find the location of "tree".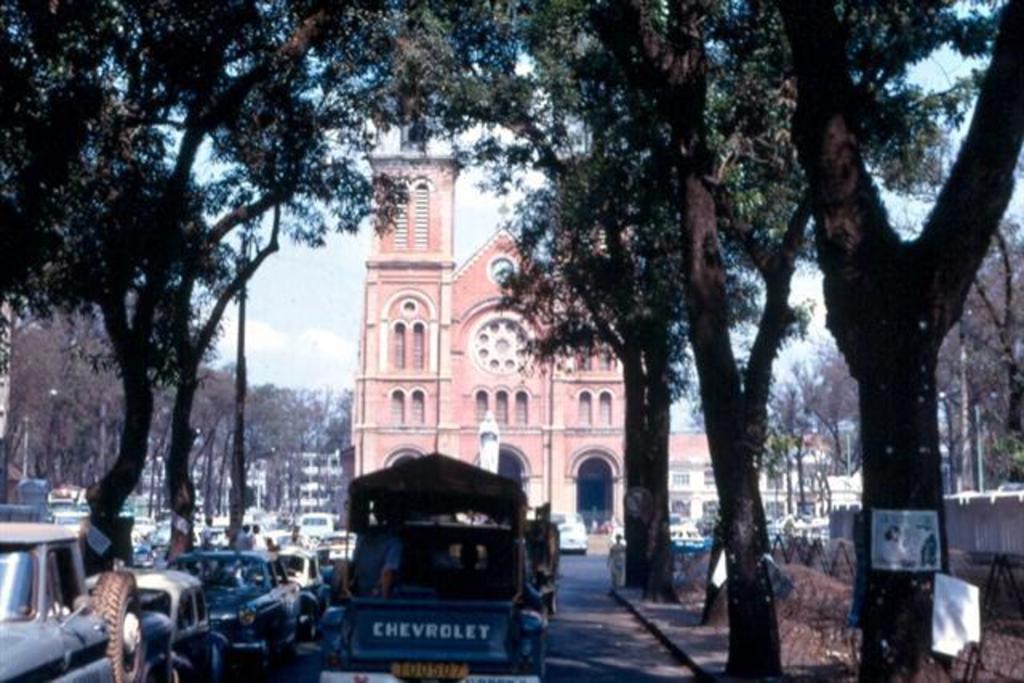
Location: bbox=[763, 0, 1022, 678].
